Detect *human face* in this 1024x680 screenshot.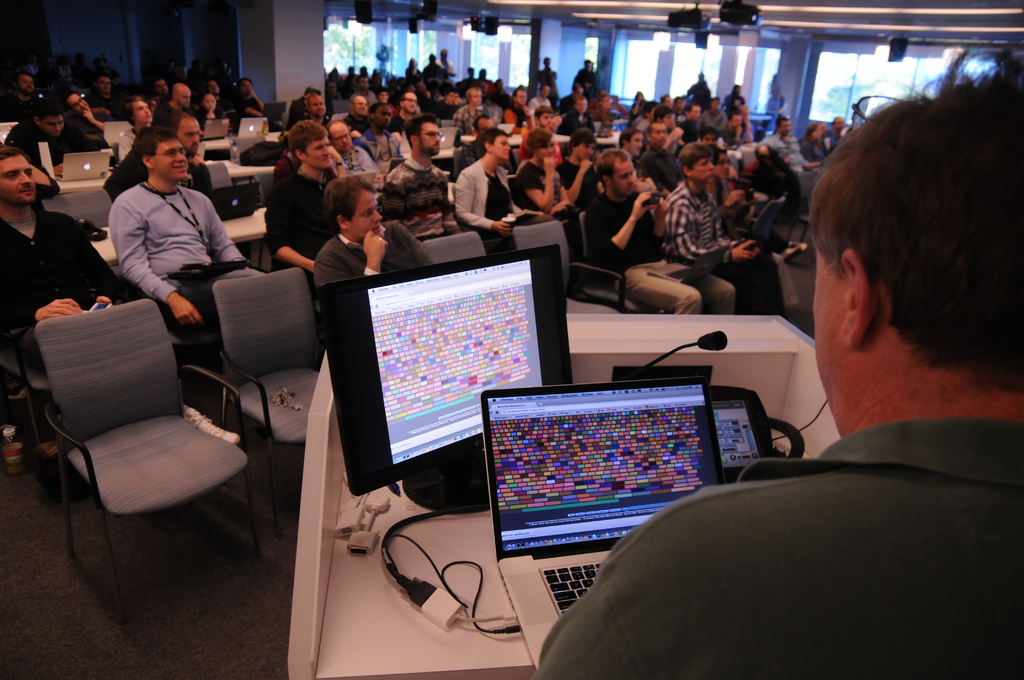
Detection: [408,86,416,91].
